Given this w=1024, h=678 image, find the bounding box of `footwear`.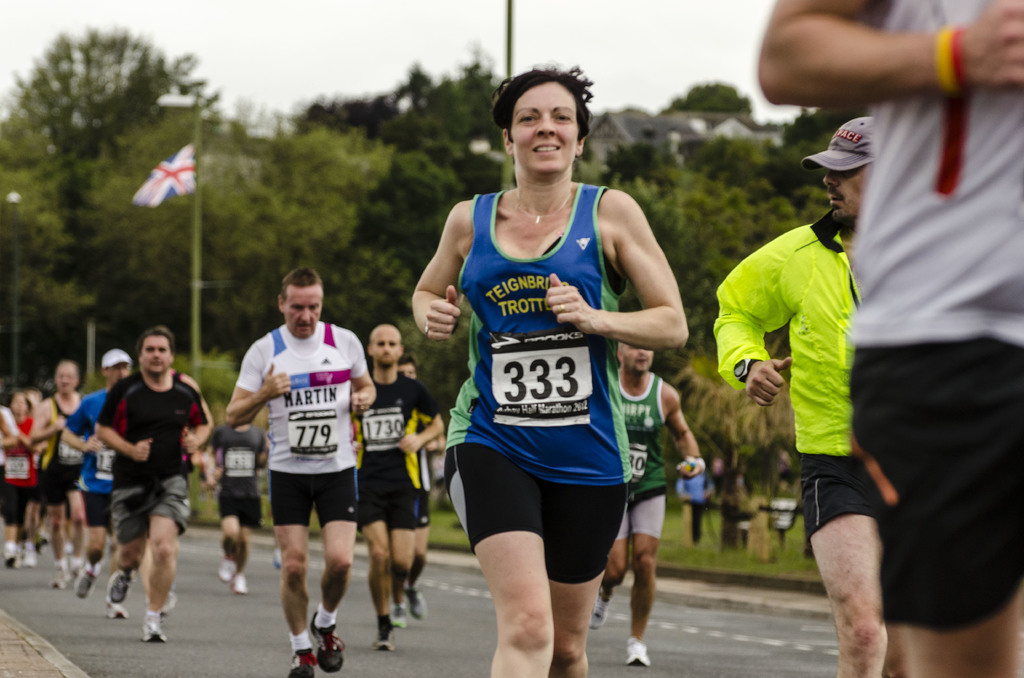
bbox=[290, 647, 315, 677].
